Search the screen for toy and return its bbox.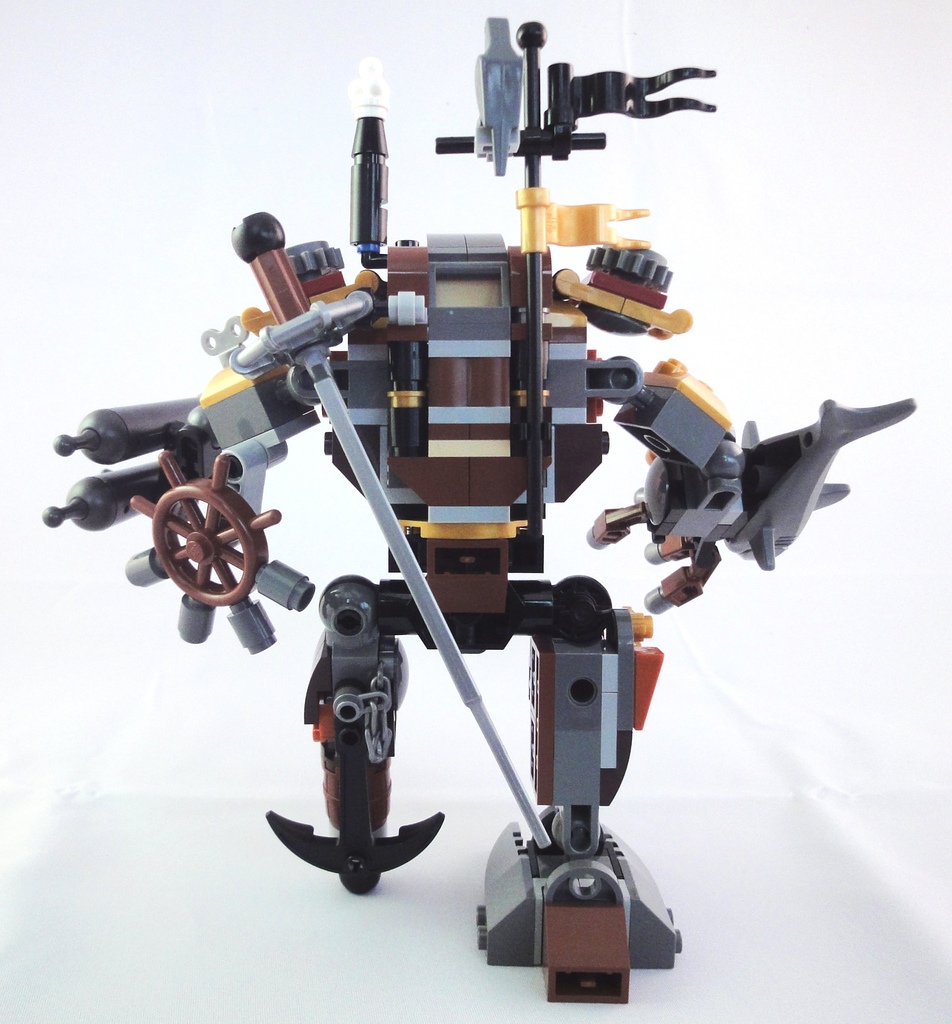
Found: <box>35,81,878,932</box>.
